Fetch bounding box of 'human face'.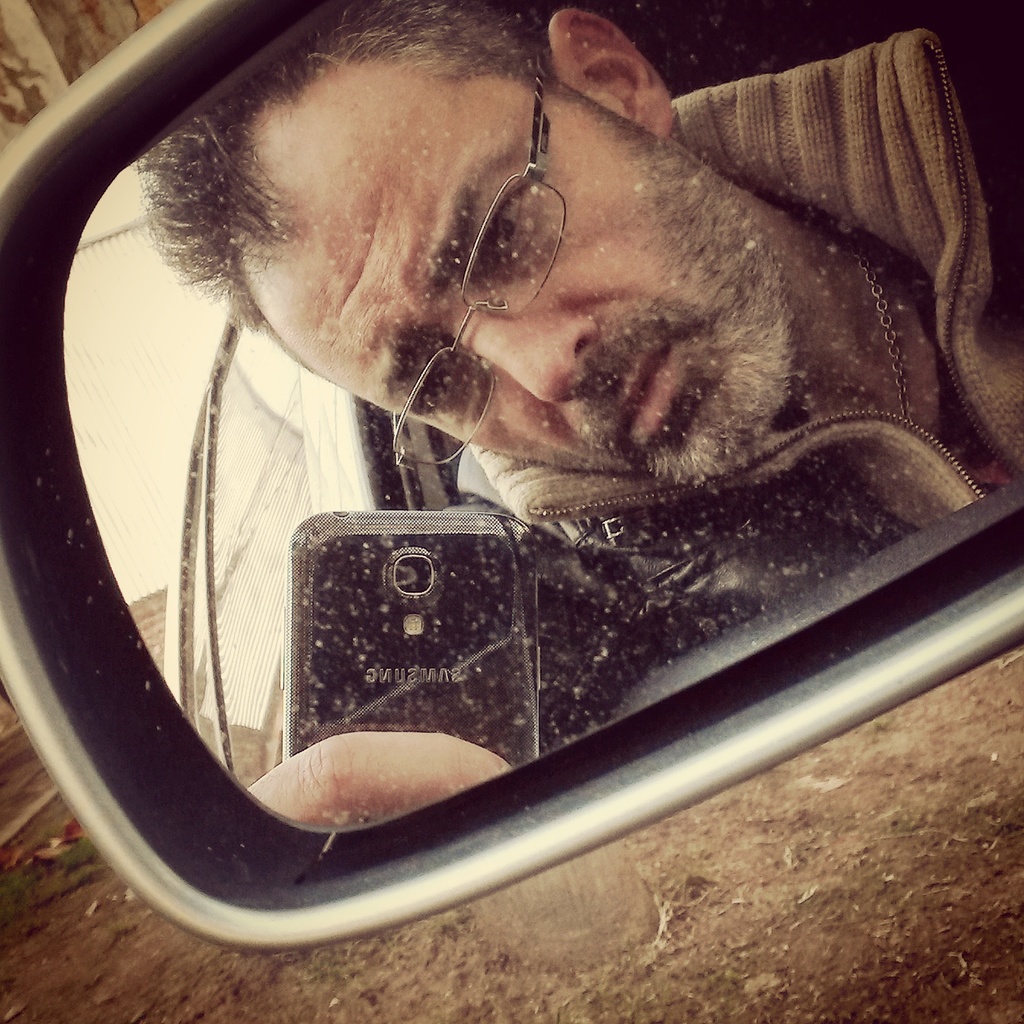
Bbox: {"left": 263, "top": 79, "right": 791, "bottom": 490}.
